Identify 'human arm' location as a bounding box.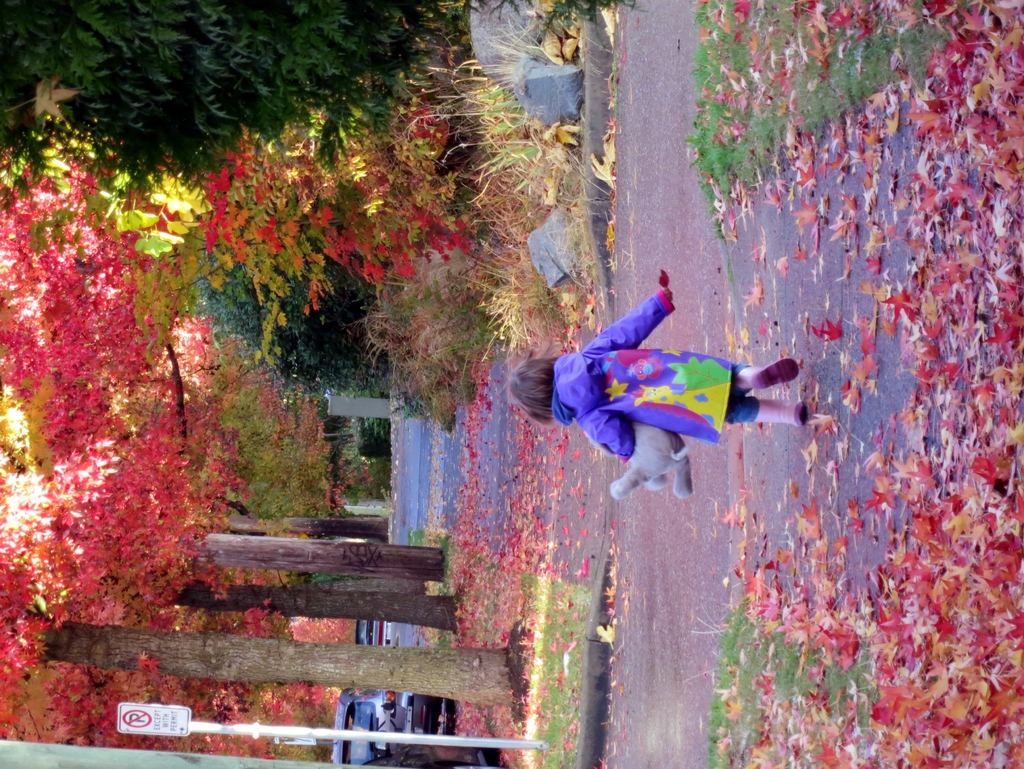
[x1=582, y1=269, x2=671, y2=353].
